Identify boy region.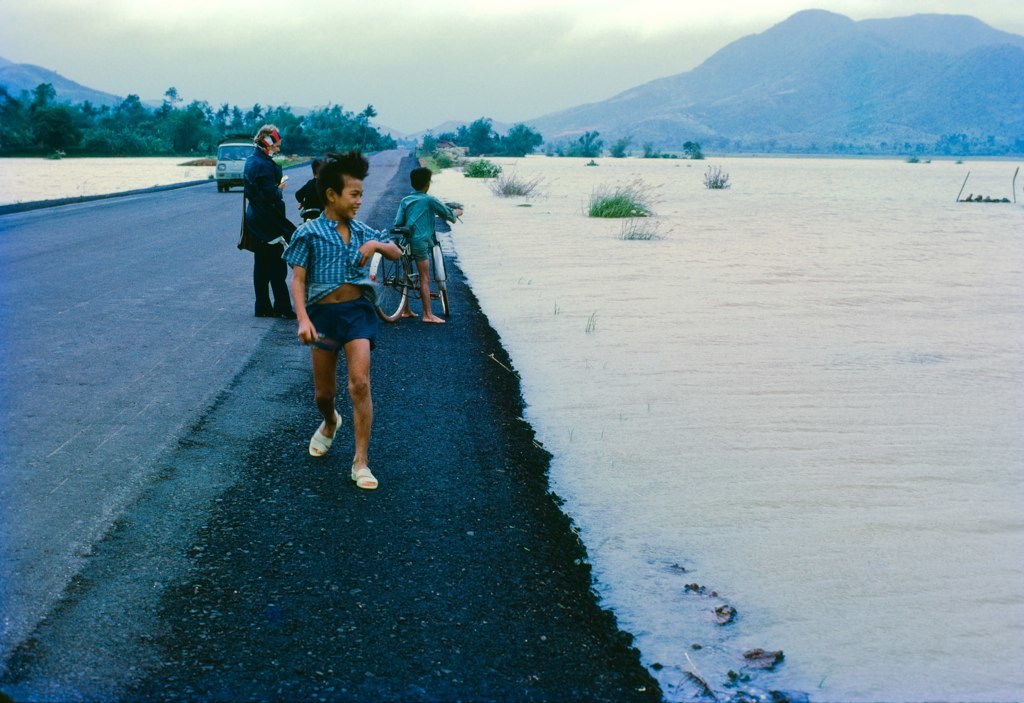
Region: rect(275, 157, 414, 493).
